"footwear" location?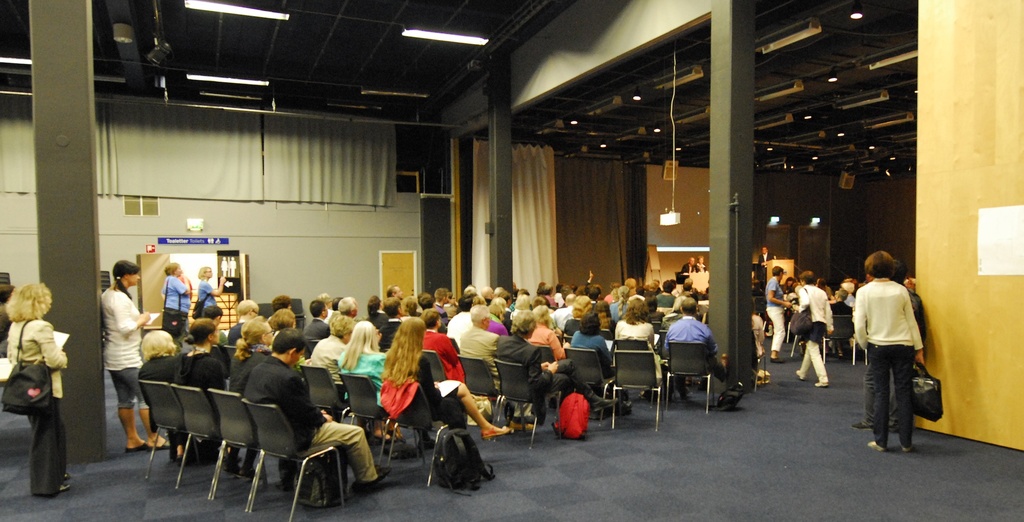
(left=226, top=462, right=236, bottom=466)
